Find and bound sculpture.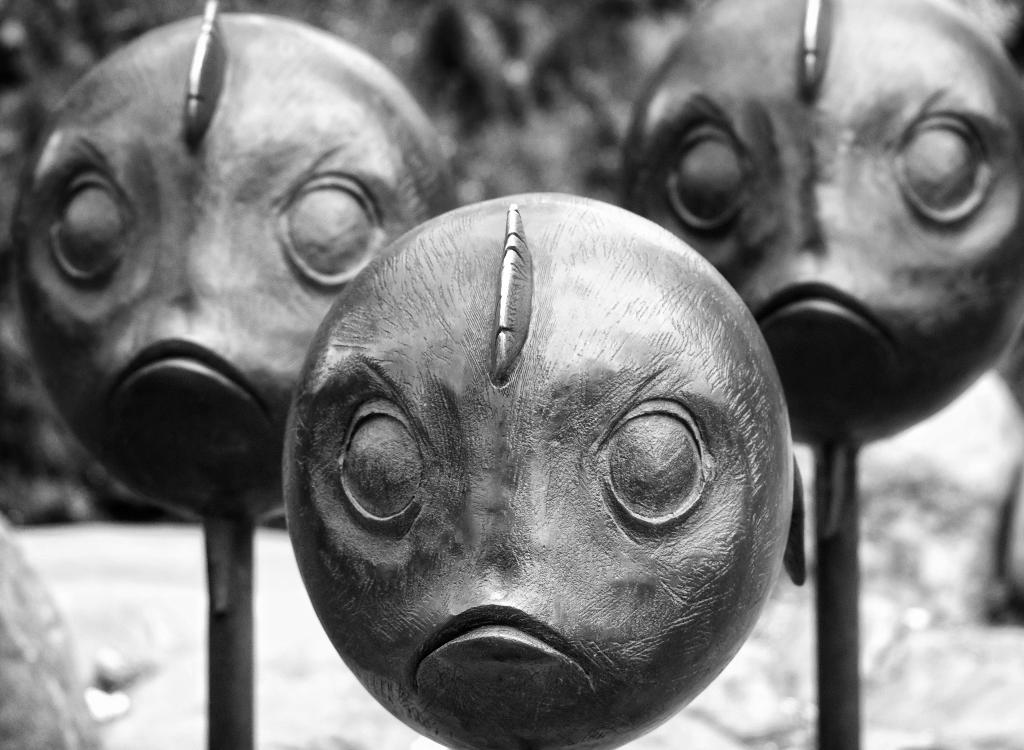
Bound: detection(6, 0, 545, 462).
